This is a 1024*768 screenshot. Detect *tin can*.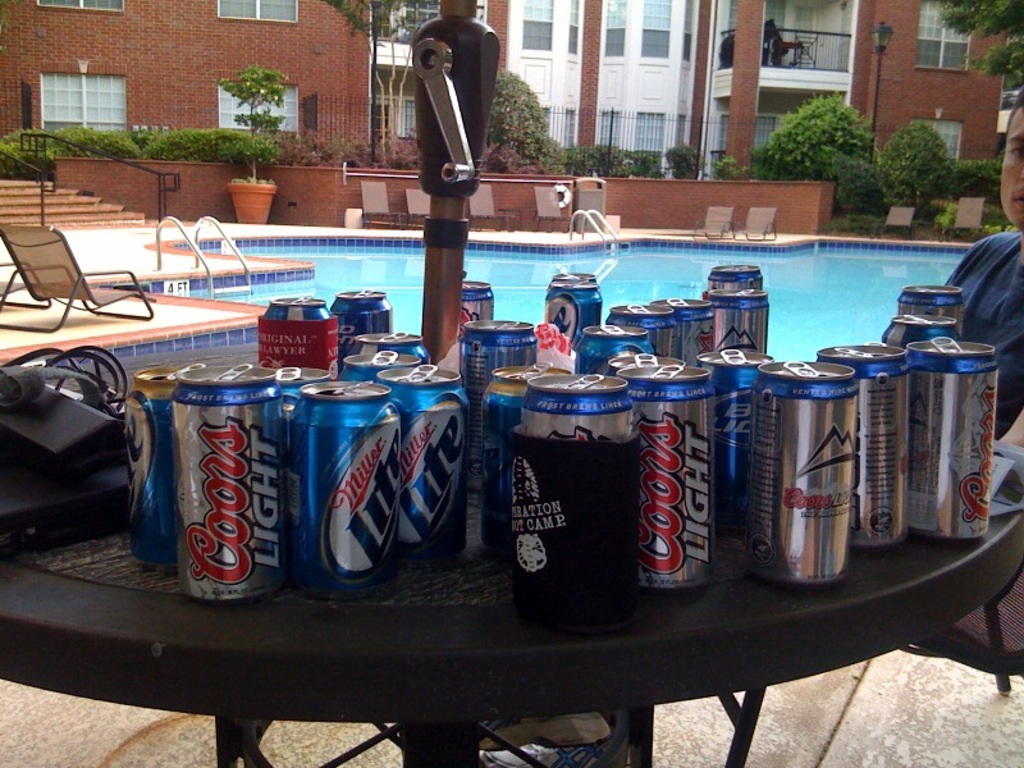
rect(699, 346, 774, 538).
